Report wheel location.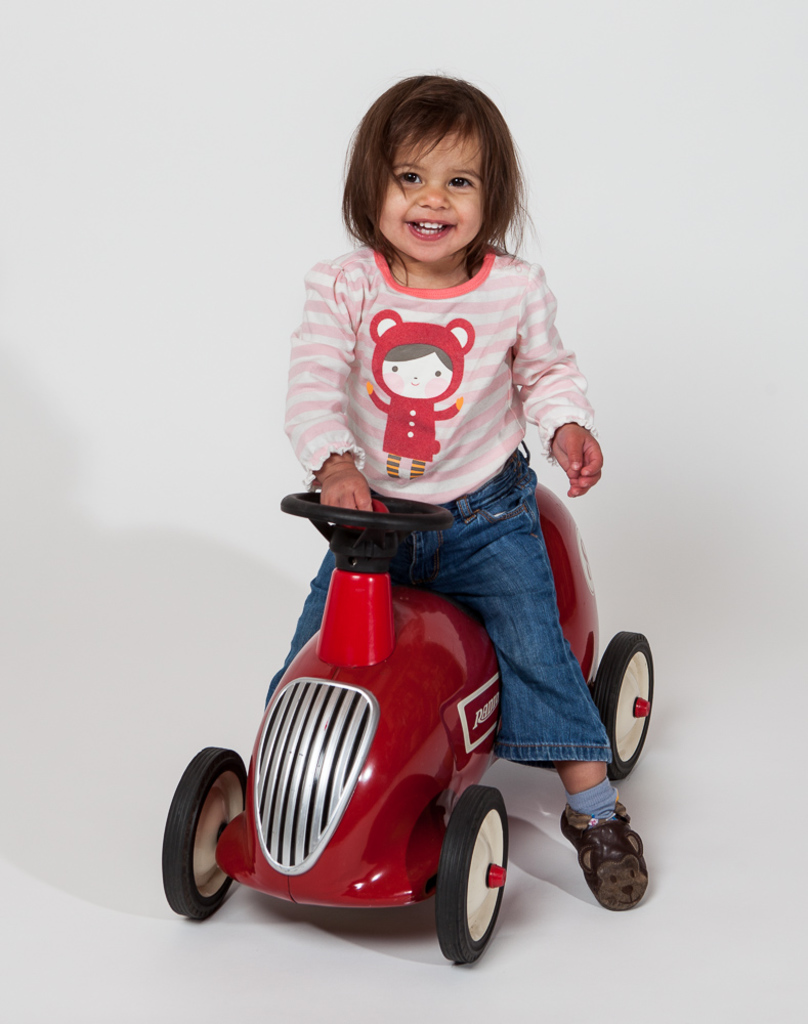
Report: <bbox>592, 630, 657, 772</bbox>.
